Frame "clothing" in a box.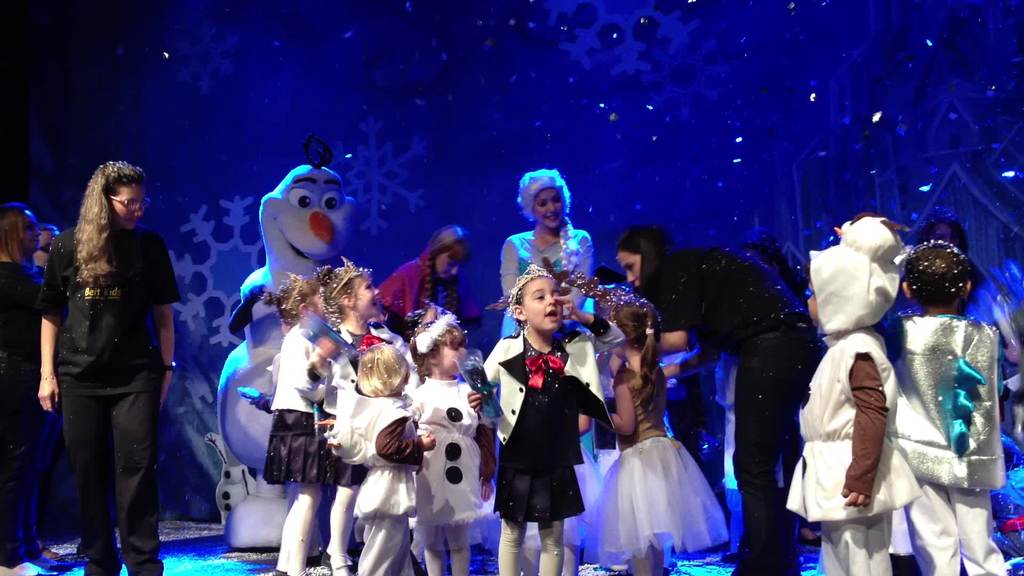
pyautogui.locateOnScreen(657, 236, 799, 566).
